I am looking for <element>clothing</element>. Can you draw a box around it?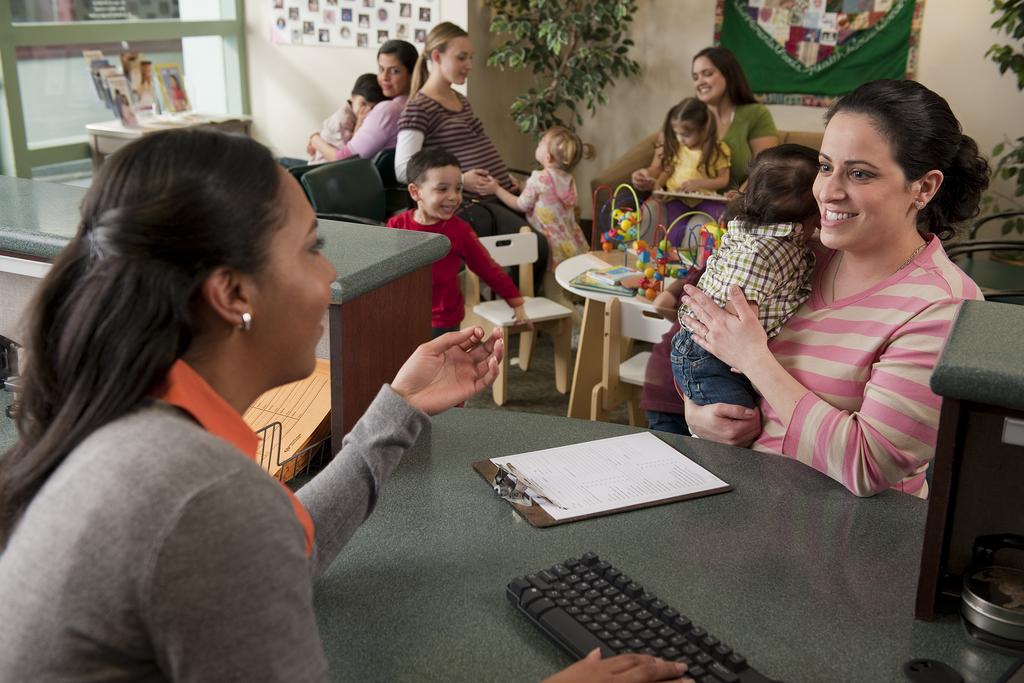
Sure, the bounding box is BBox(0, 251, 330, 676).
